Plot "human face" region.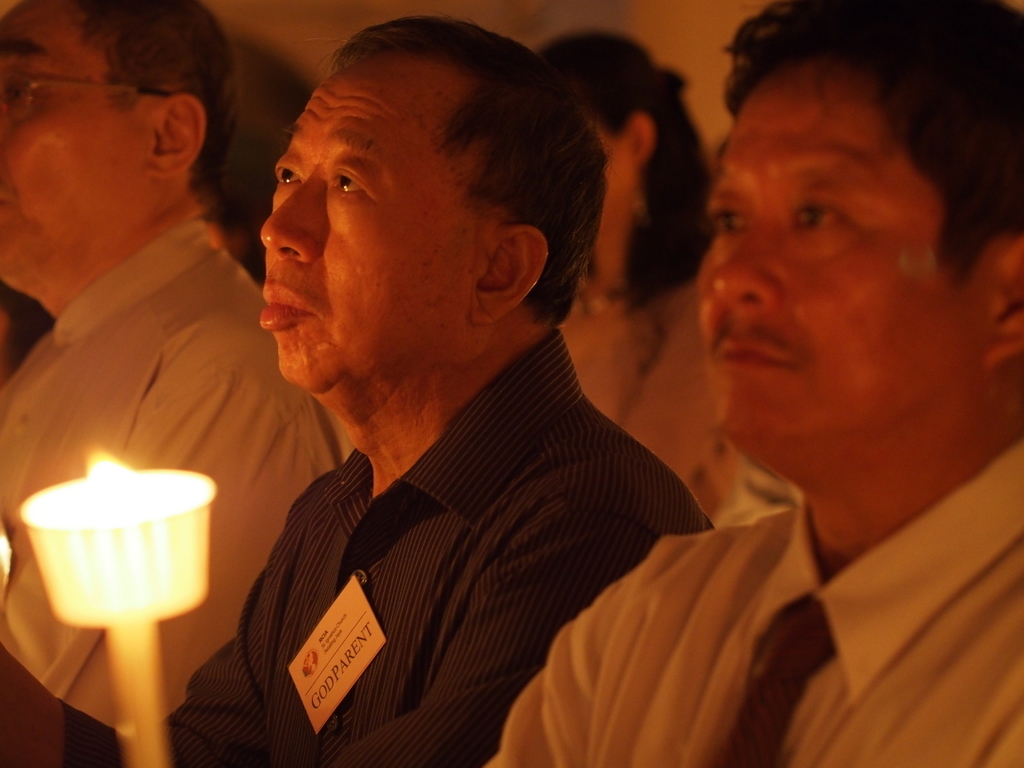
Plotted at 695, 60, 992, 445.
